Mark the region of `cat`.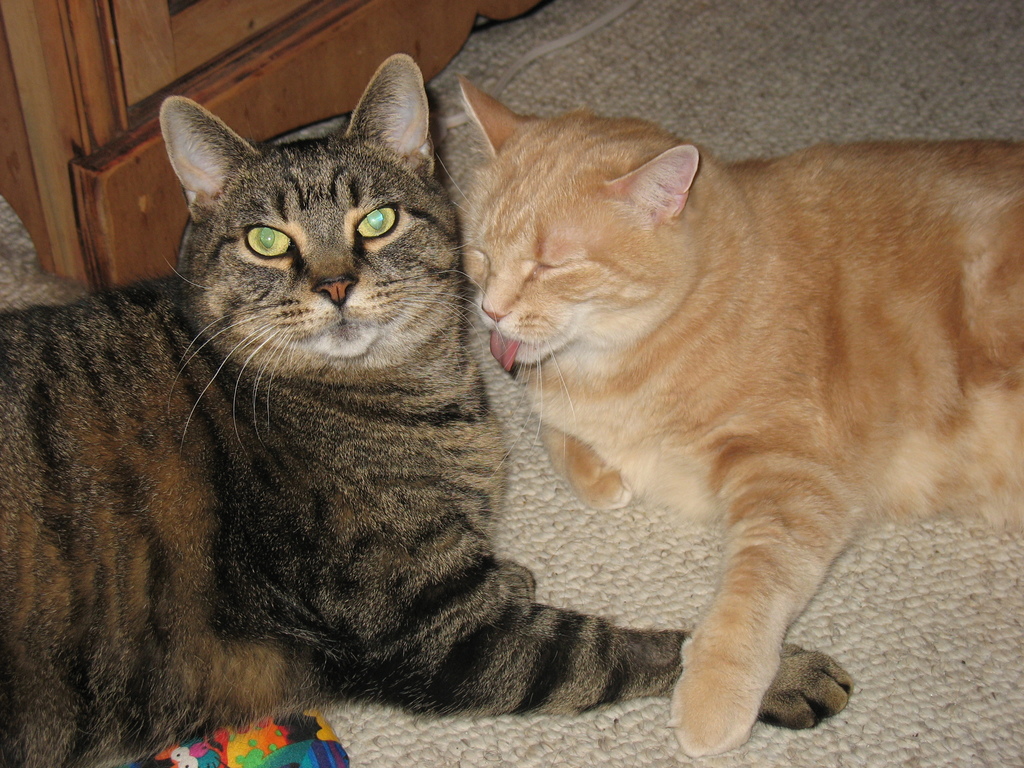
Region: region(439, 67, 1023, 758).
